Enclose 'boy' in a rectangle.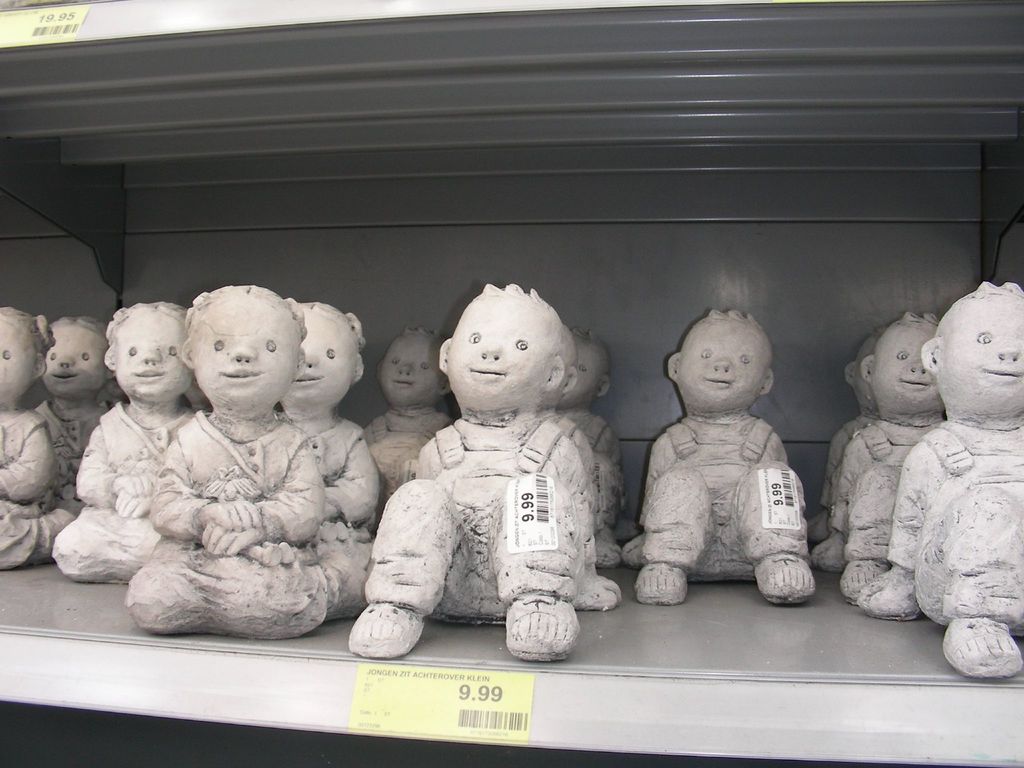
select_region(620, 309, 838, 607).
